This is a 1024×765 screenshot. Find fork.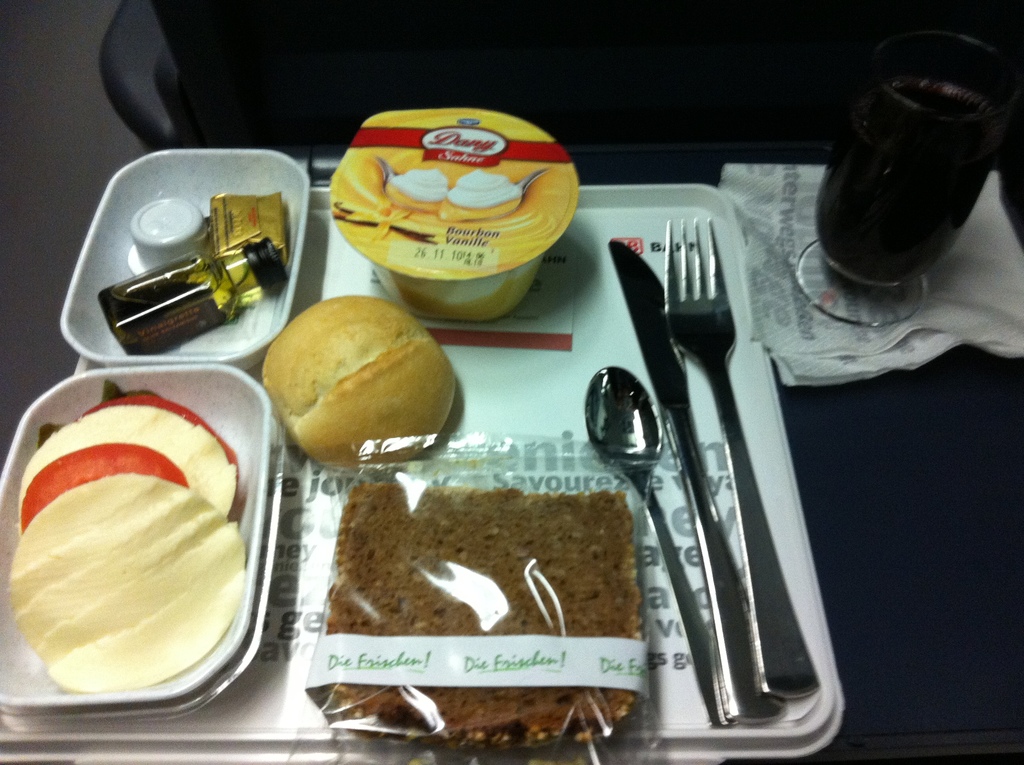
Bounding box: 662,218,822,697.
